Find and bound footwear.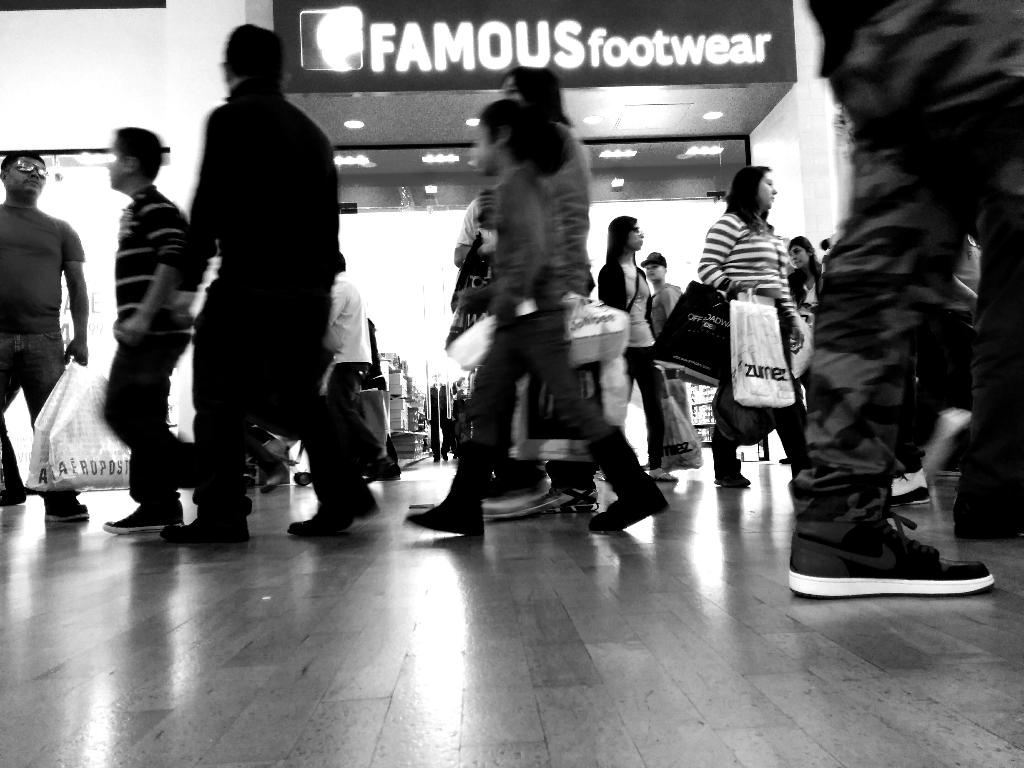
Bound: l=405, t=483, r=486, b=539.
